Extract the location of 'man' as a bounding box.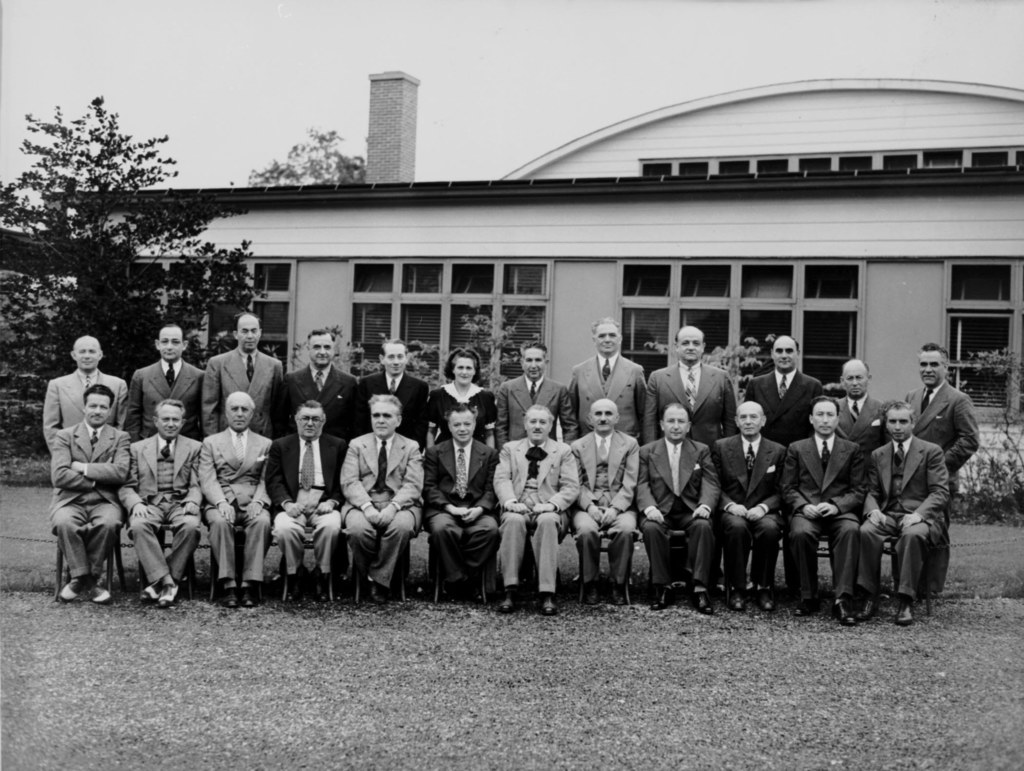
[x1=833, y1=355, x2=881, y2=499].
